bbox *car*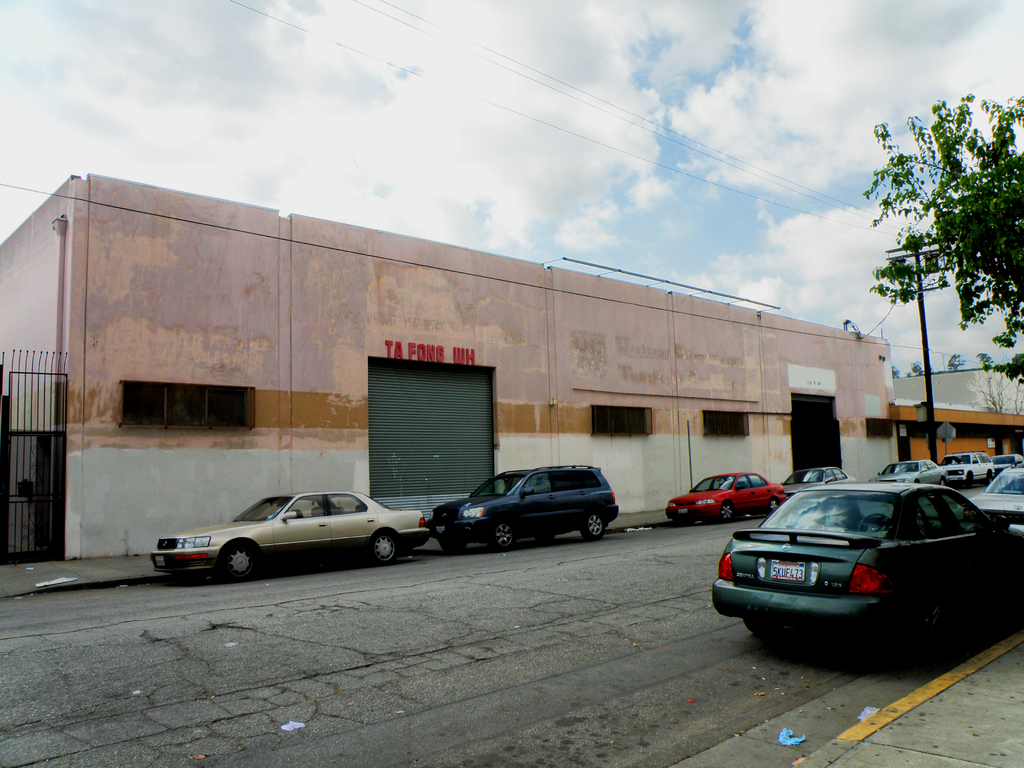
785, 465, 850, 494
